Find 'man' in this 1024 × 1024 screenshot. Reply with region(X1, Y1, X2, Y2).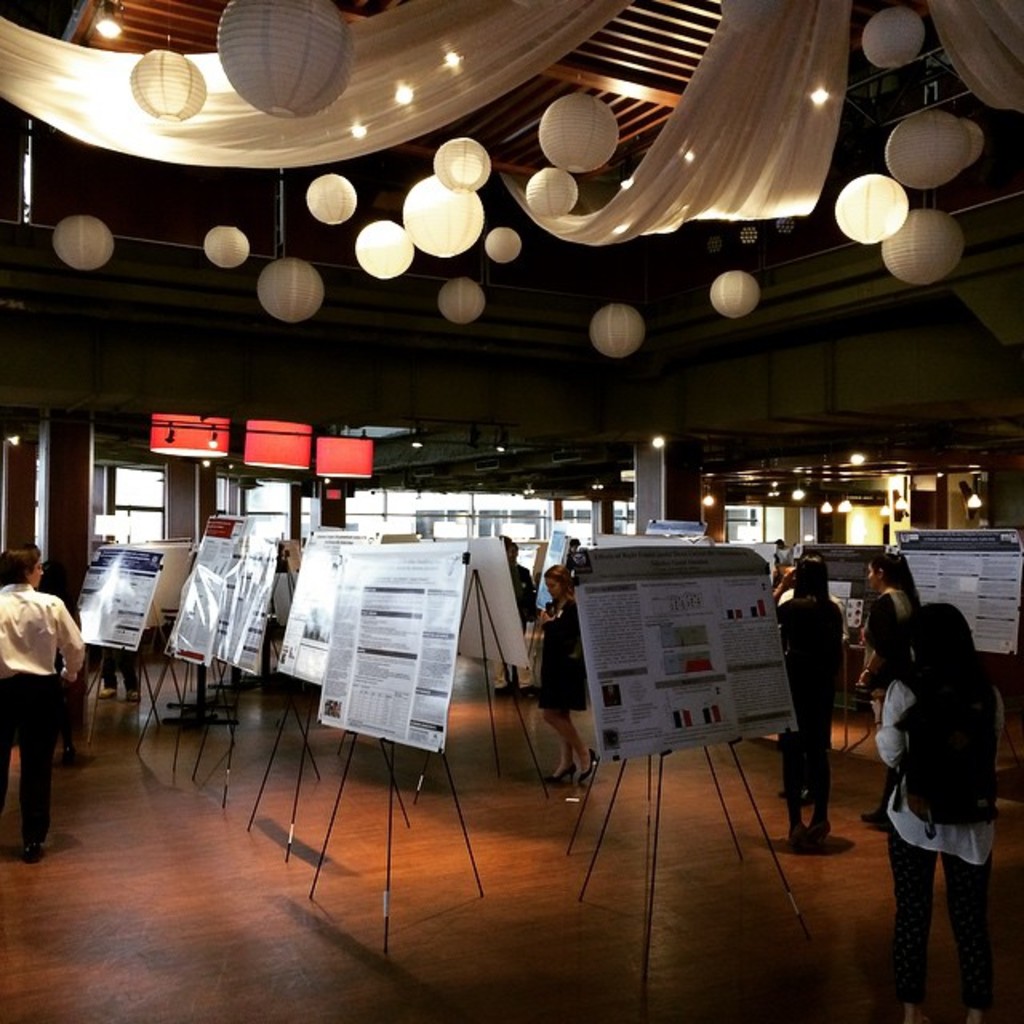
region(0, 557, 78, 822).
